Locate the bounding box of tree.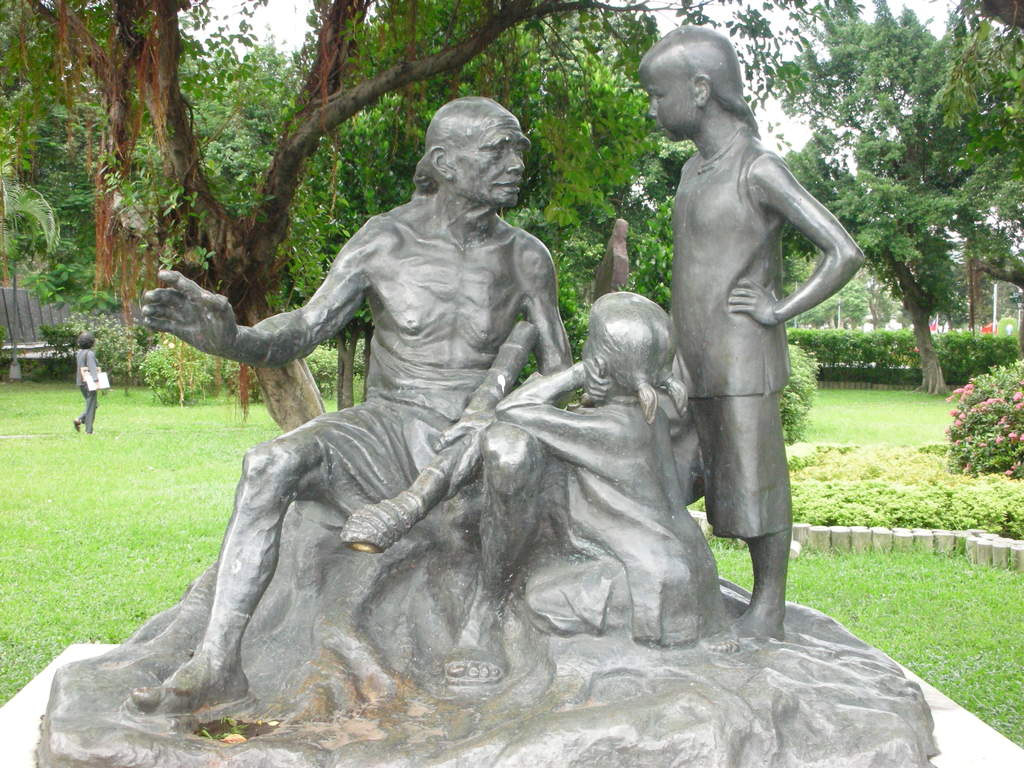
Bounding box: bbox=(0, 0, 664, 436).
